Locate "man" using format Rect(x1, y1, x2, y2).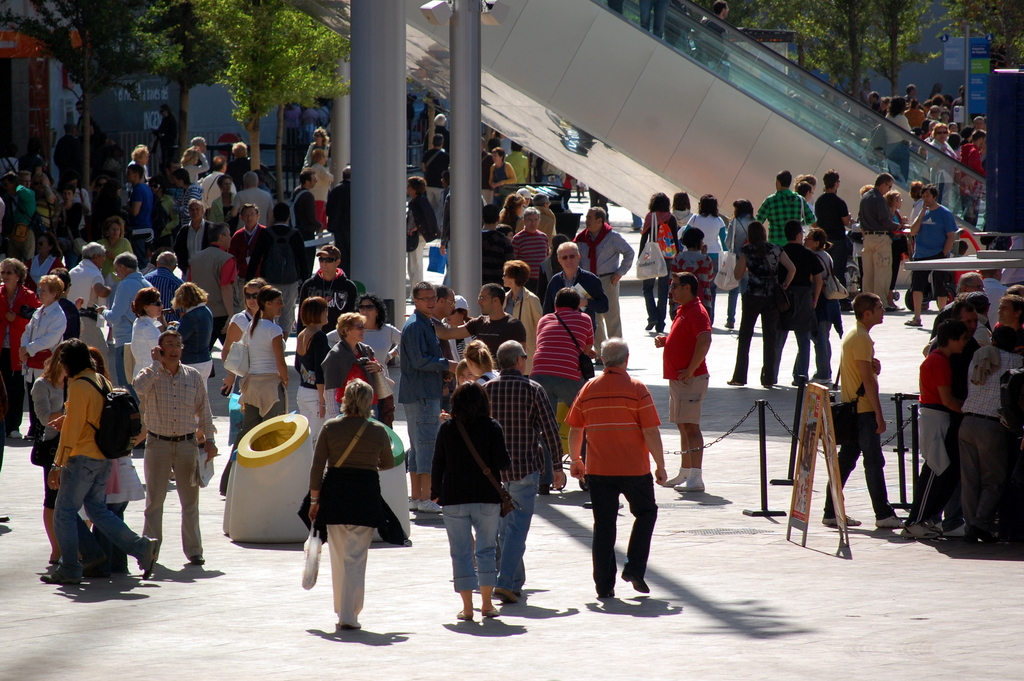
Rect(231, 201, 271, 308).
